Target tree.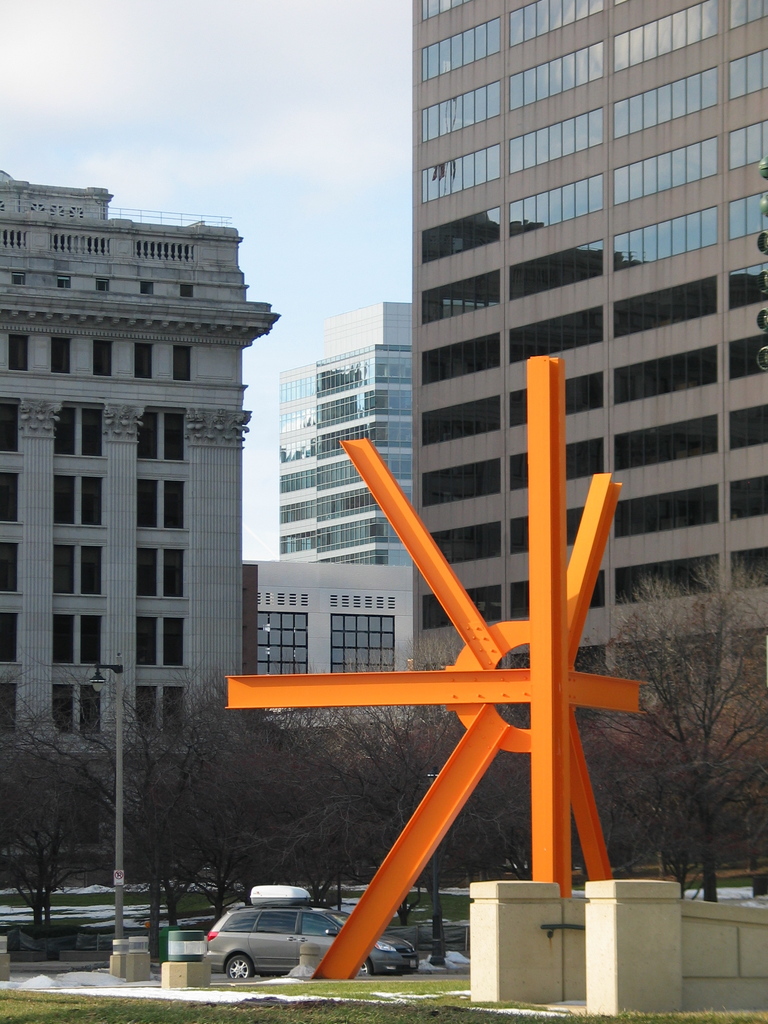
Target region: crop(153, 673, 291, 927).
